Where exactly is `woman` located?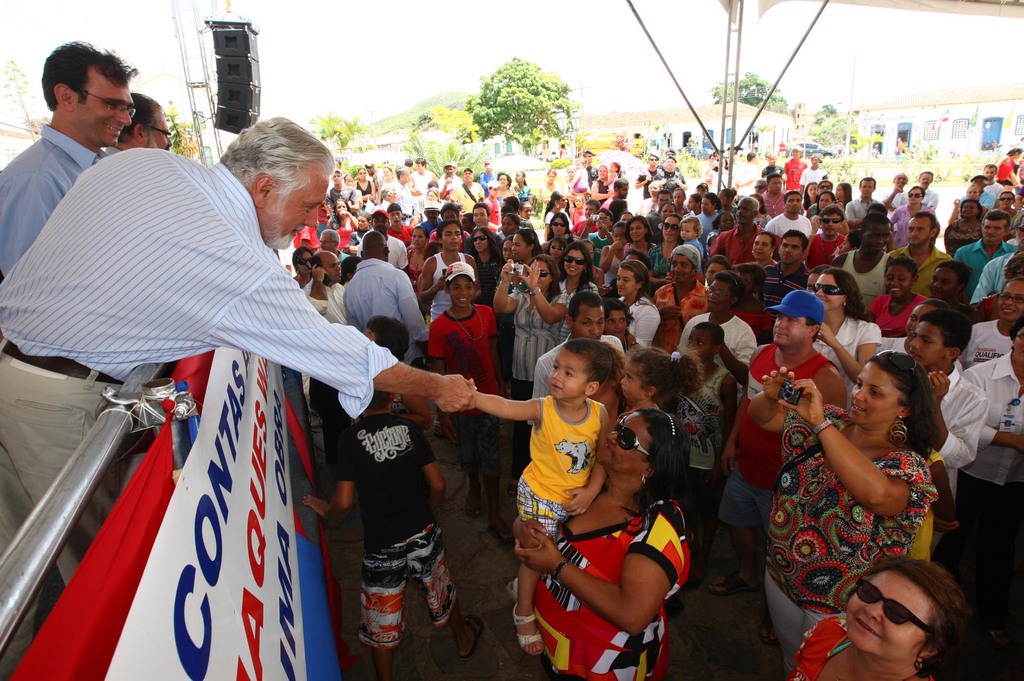
Its bounding box is [left=765, top=332, right=964, bottom=666].
